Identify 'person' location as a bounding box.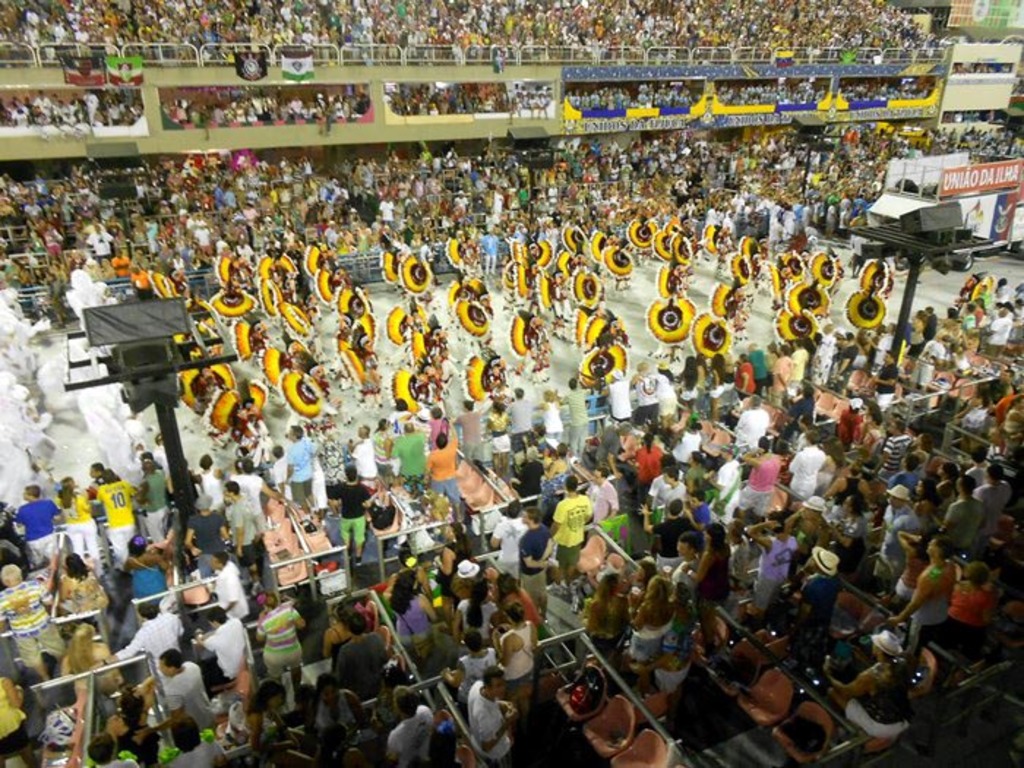
<box>13,484,60,563</box>.
